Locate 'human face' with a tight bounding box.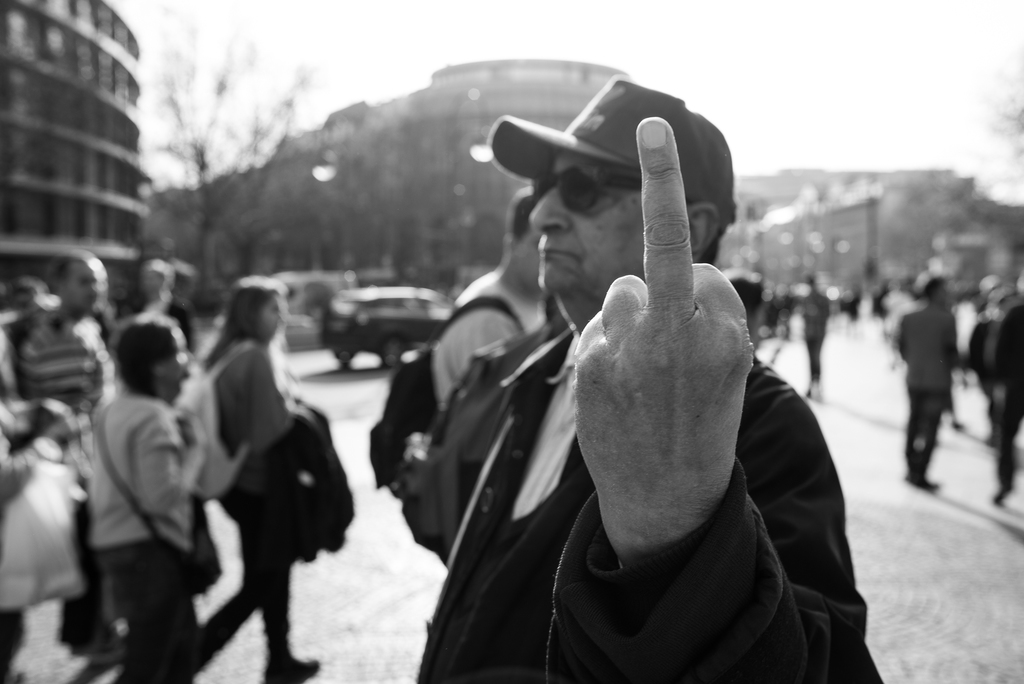
261, 288, 291, 336.
